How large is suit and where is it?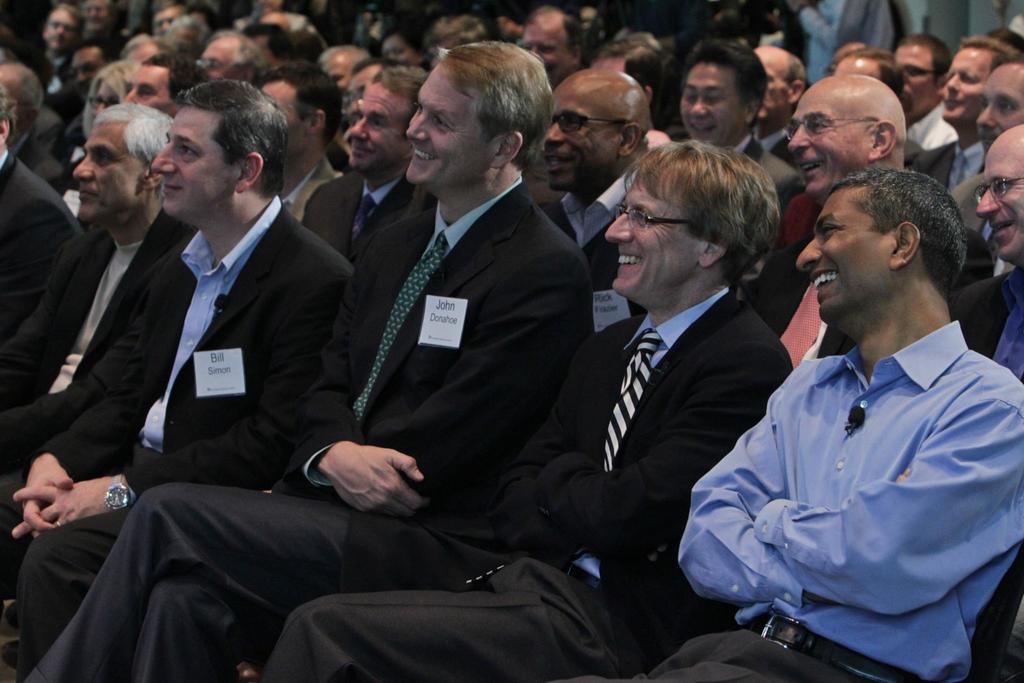
Bounding box: select_region(261, 284, 797, 682).
